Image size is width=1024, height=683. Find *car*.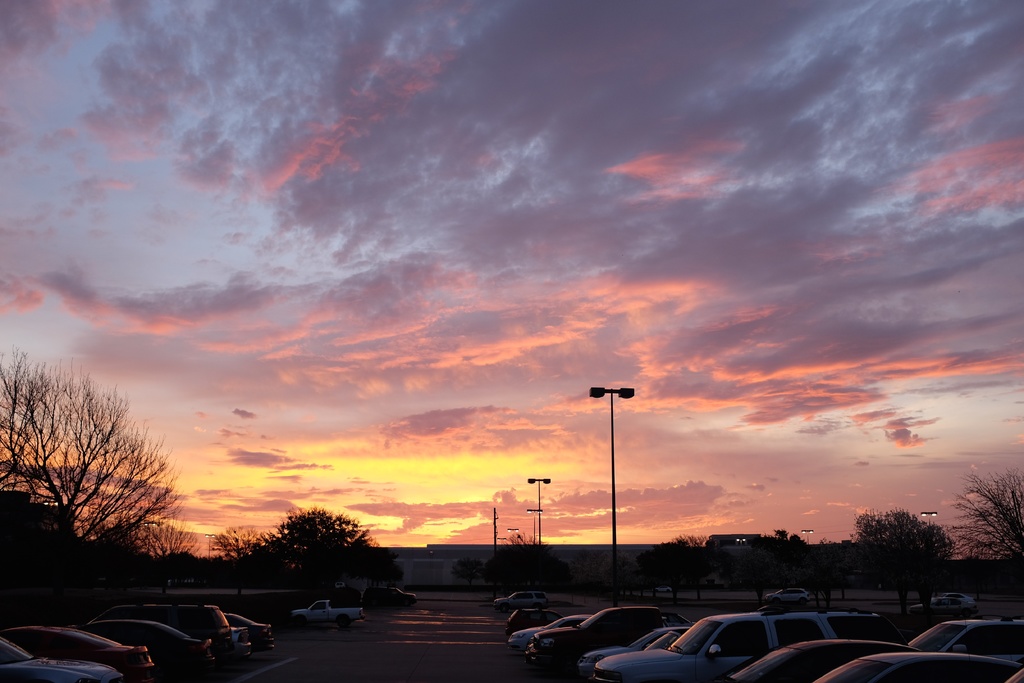
(520, 603, 685, 675).
